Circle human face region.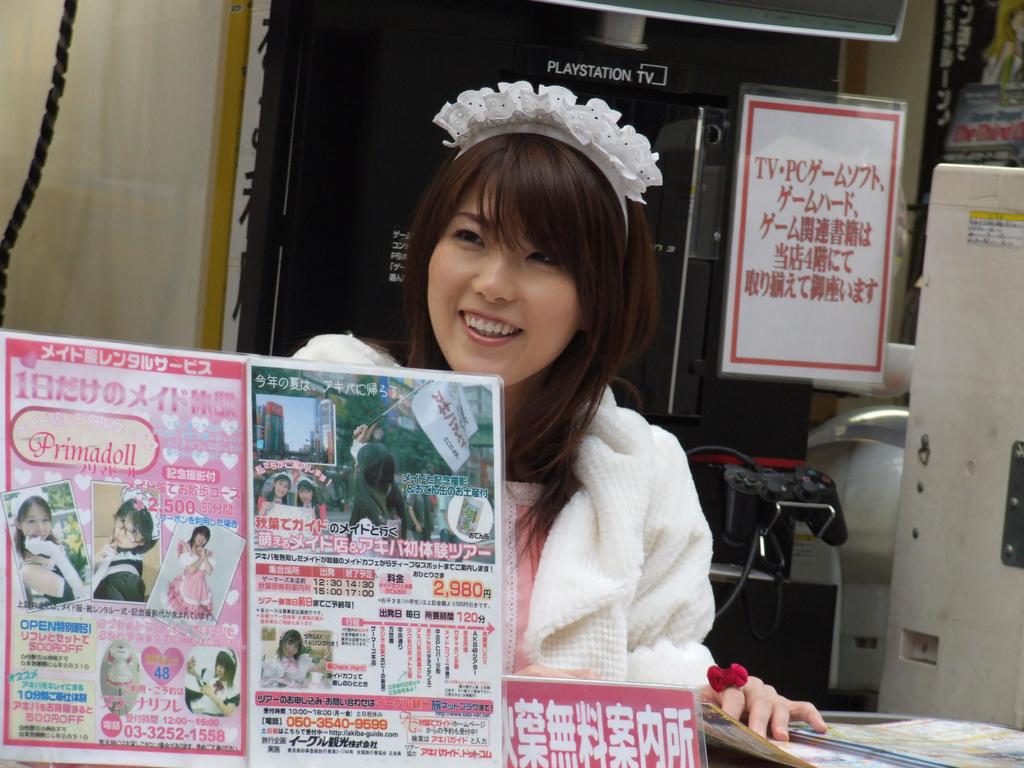
Region: [214,663,225,678].
